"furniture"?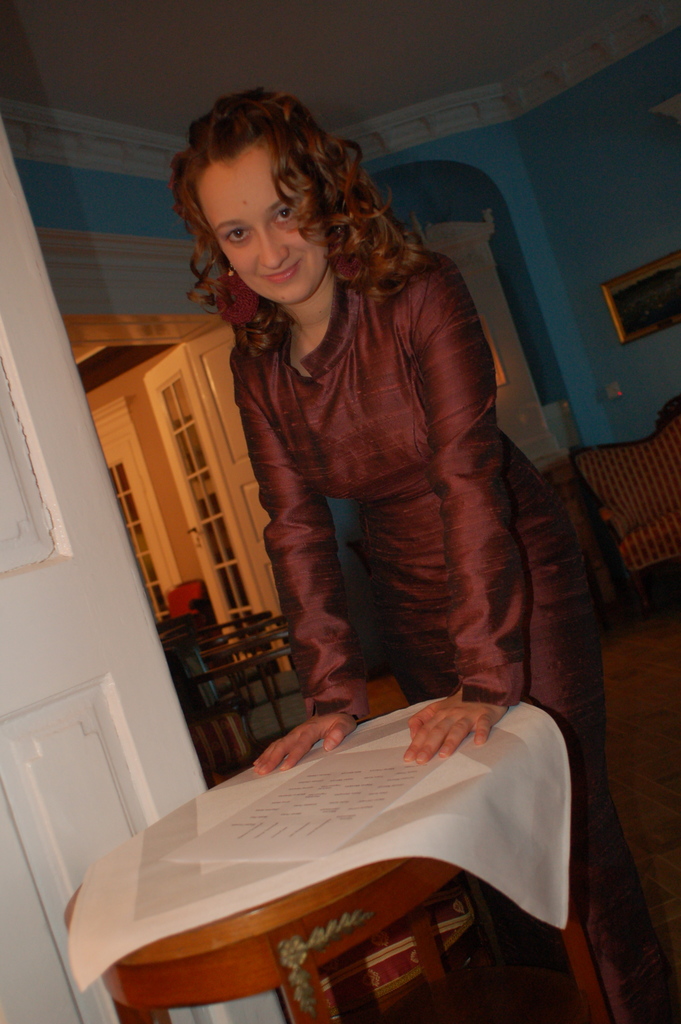
rect(154, 579, 219, 627)
